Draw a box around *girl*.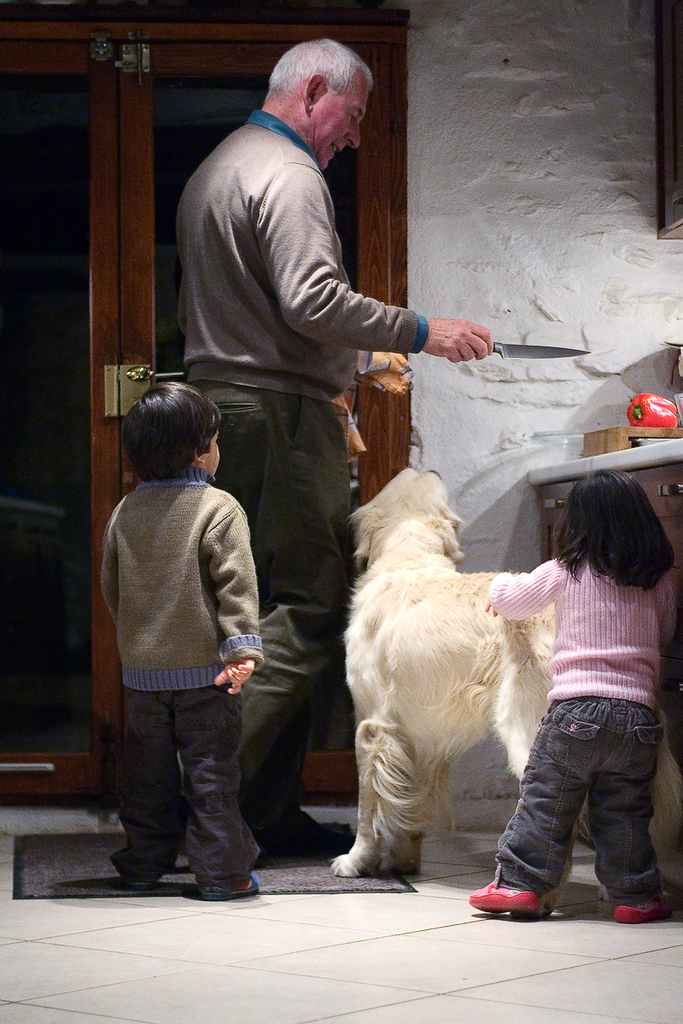
box=[468, 464, 671, 922].
